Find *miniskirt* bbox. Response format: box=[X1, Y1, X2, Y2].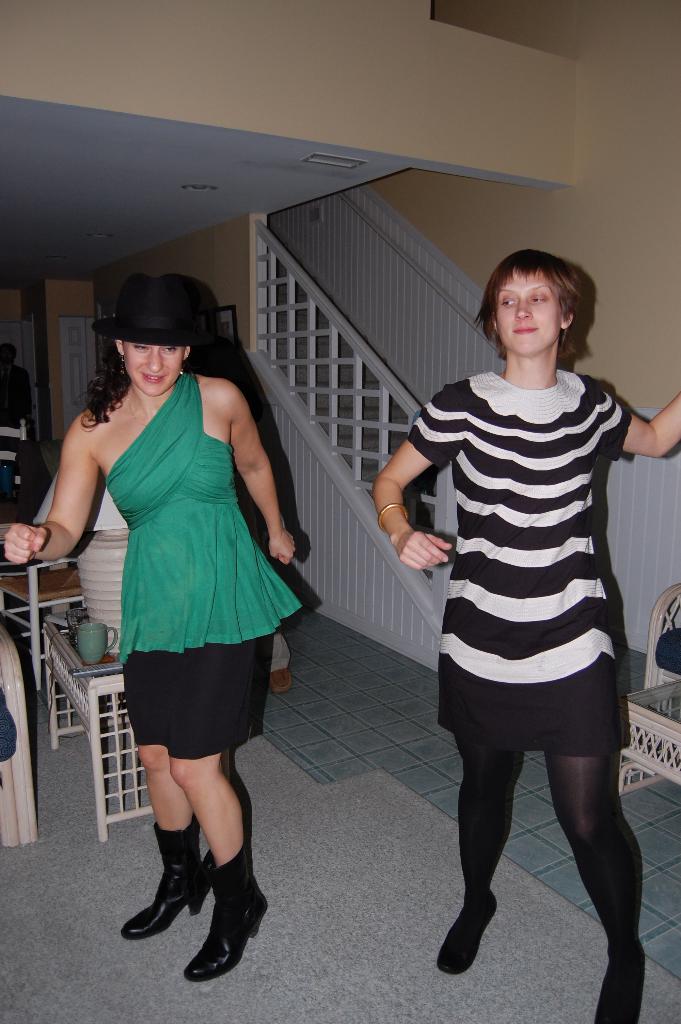
box=[120, 643, 261, 763].
